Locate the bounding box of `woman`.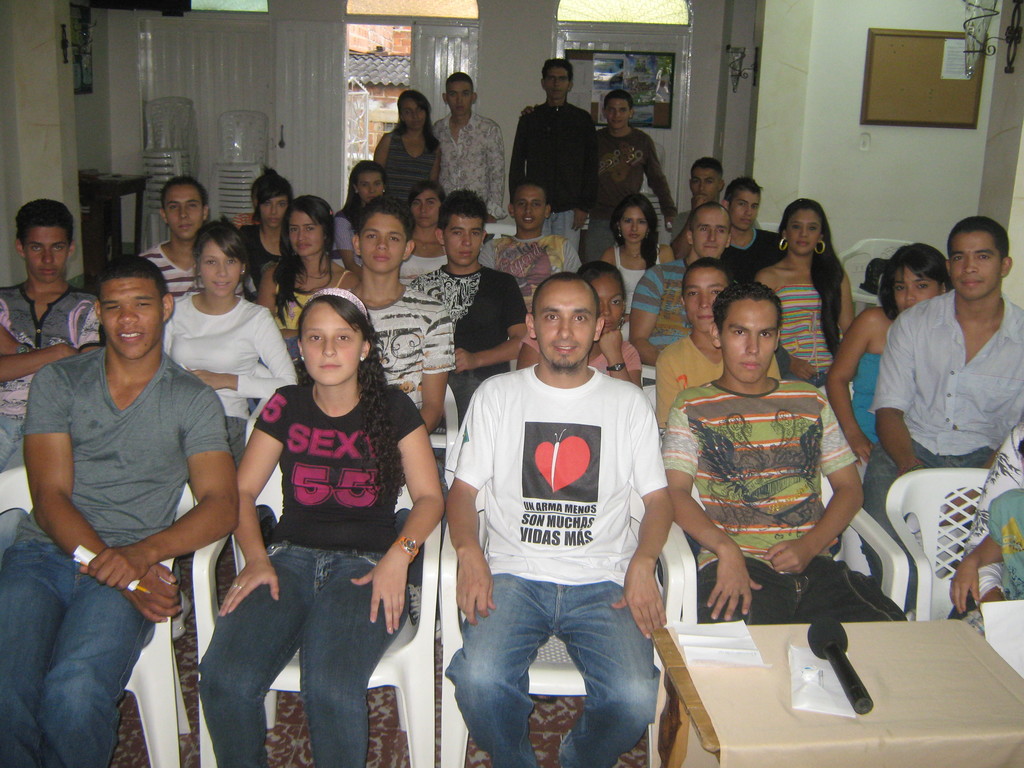
Bounding box: bbox(941, 412, 1023, 636).
